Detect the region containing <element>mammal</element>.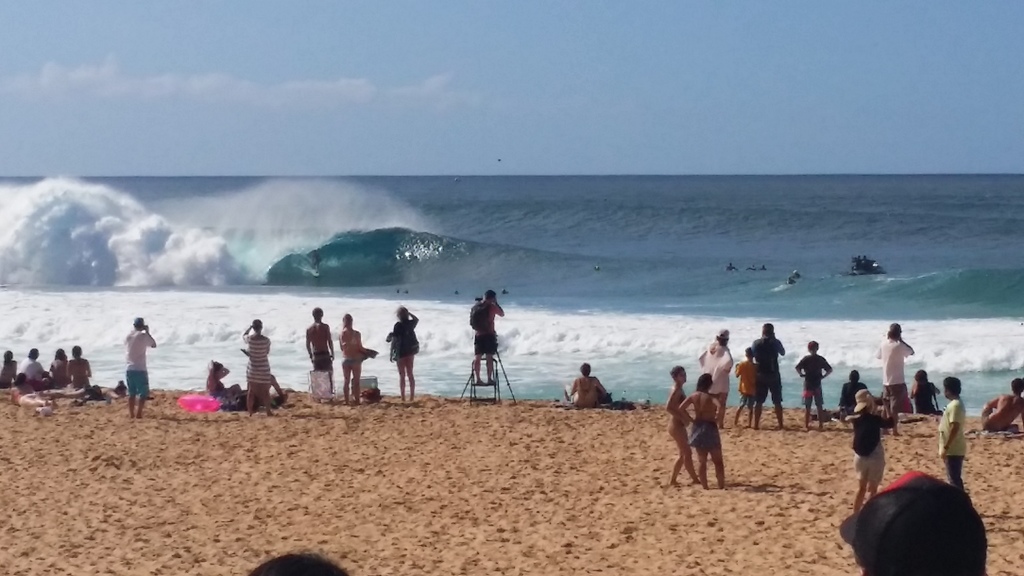
[49,346,67,384].
